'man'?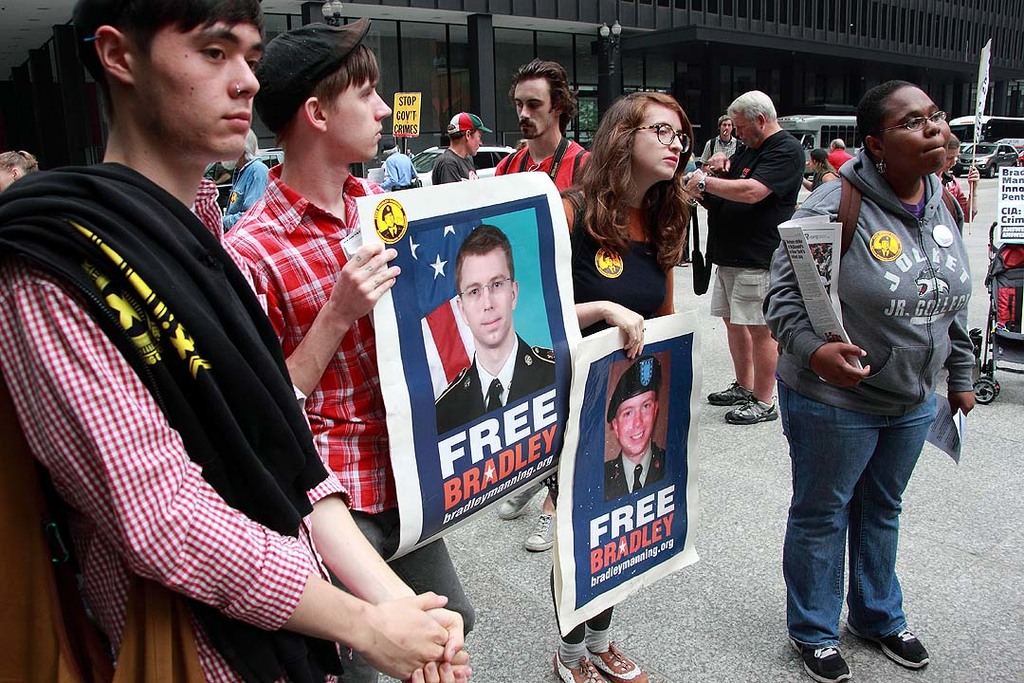
select_region(427, 113, 478, 195)
